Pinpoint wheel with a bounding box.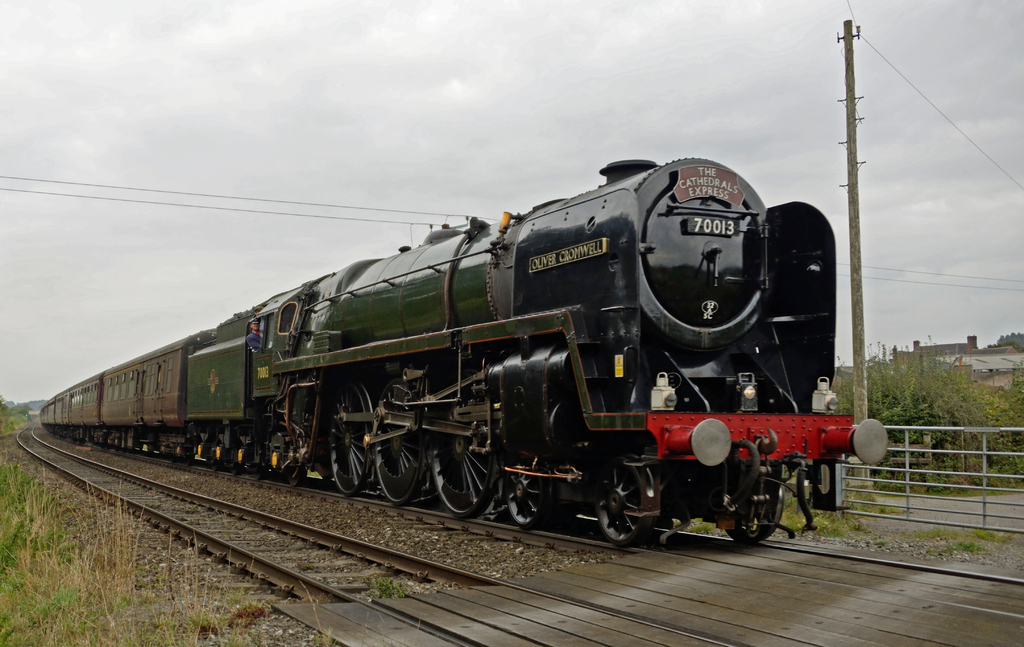
x1=211, y1=460, x2=225, y2=470.
